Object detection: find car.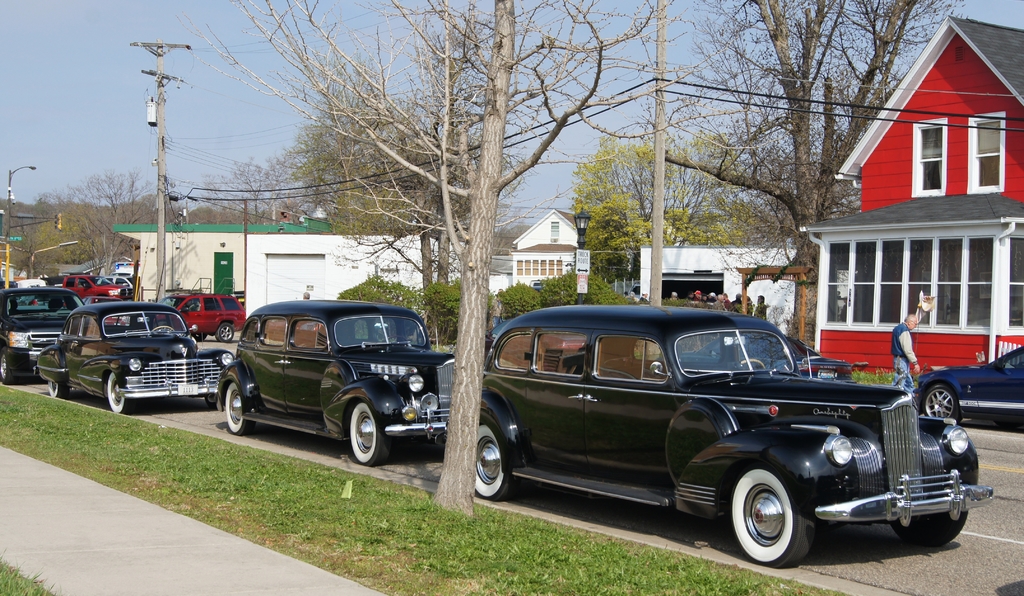
<region>476, 300, 994, 573</region>.
